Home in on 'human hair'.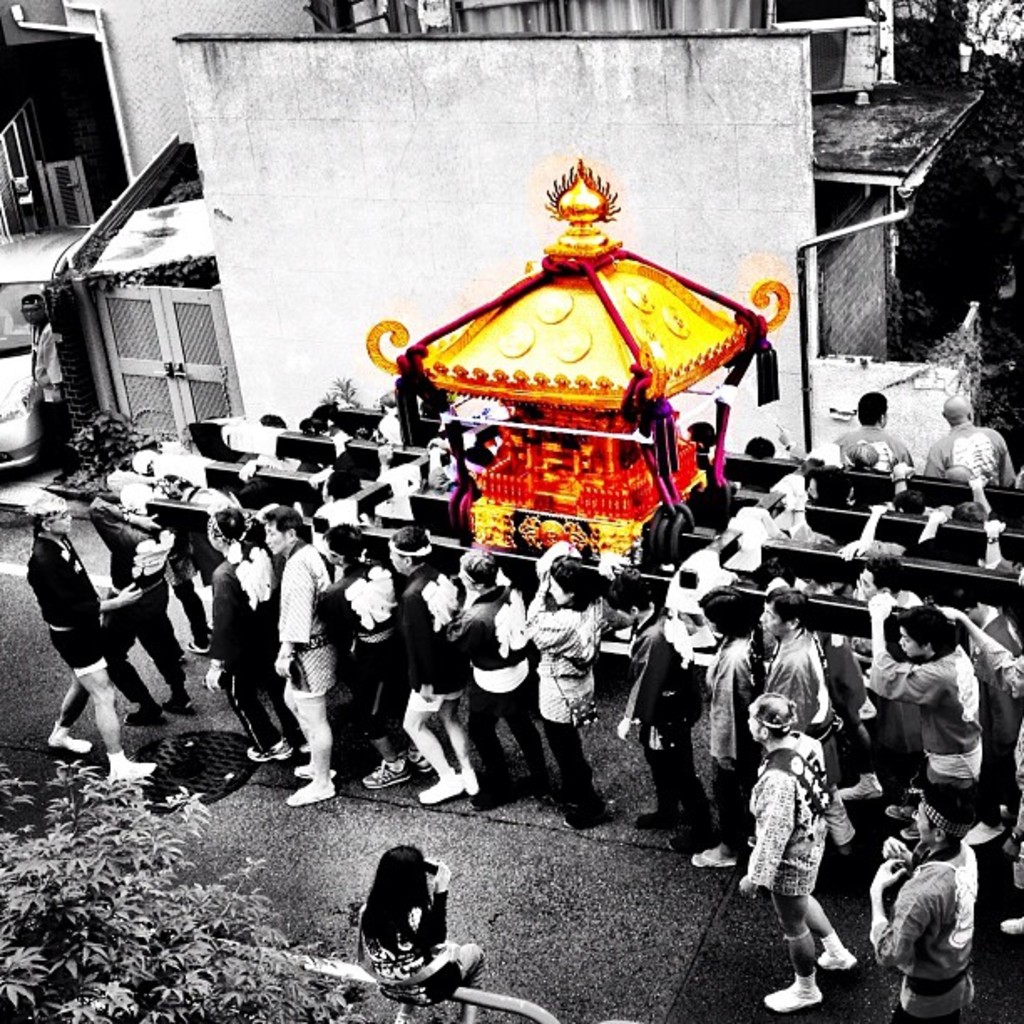
Homed in at (left=465, top=545, right=499, bottom=589).
